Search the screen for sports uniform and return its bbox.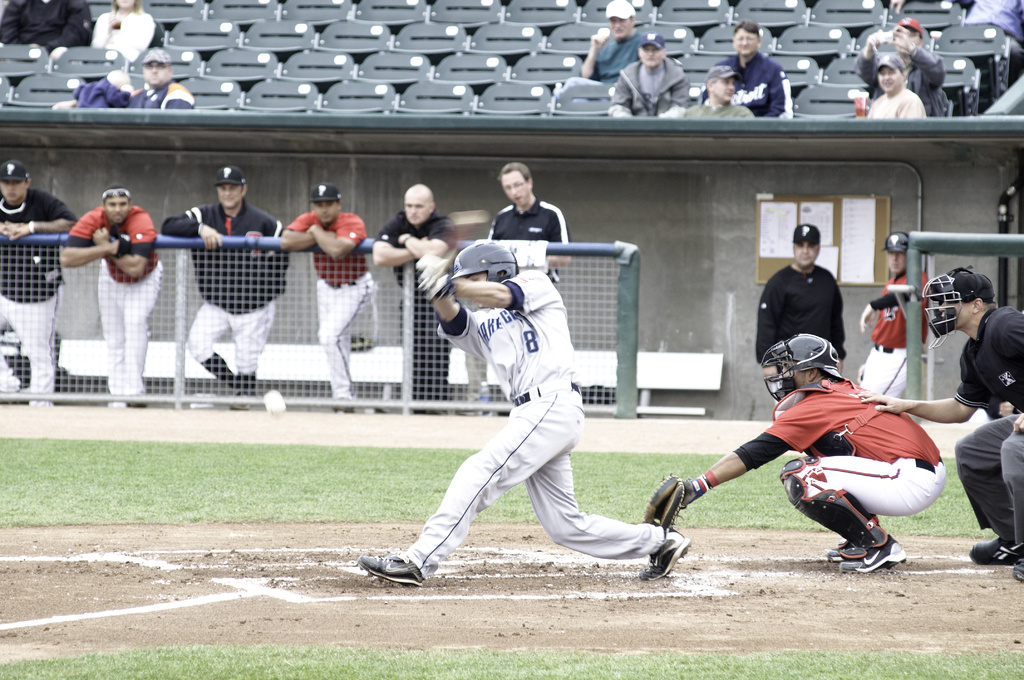
Found: x1=860 y1=232 x2=931 y2=400.
